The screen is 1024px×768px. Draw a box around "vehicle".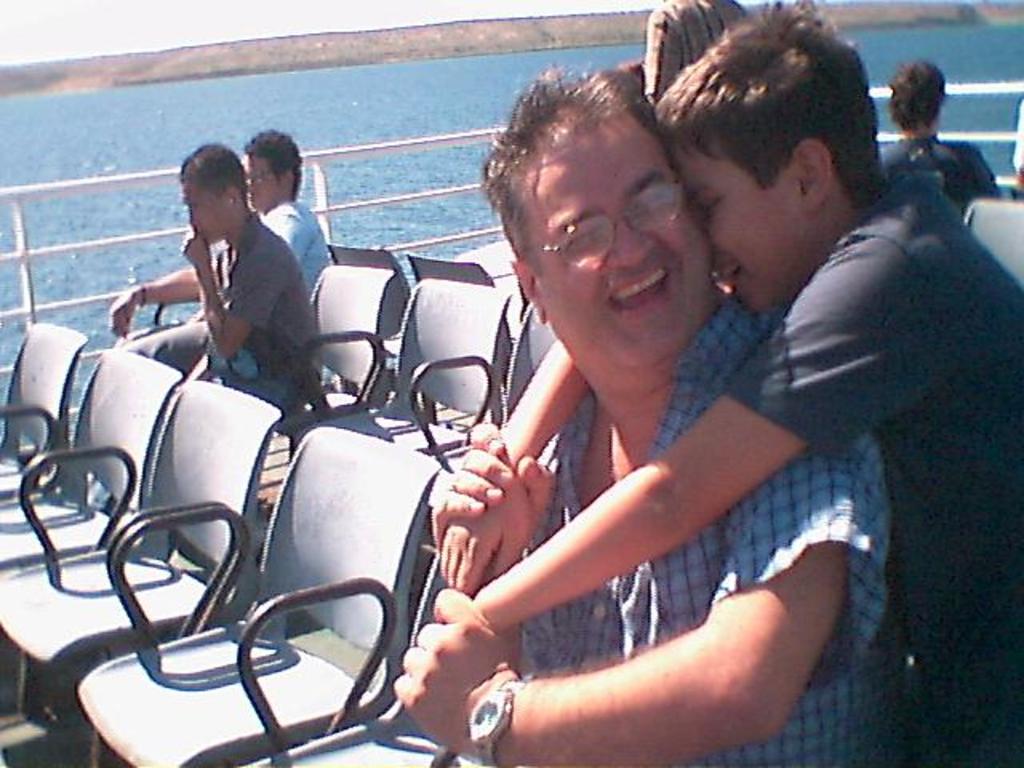
[0,82,1022,766].
